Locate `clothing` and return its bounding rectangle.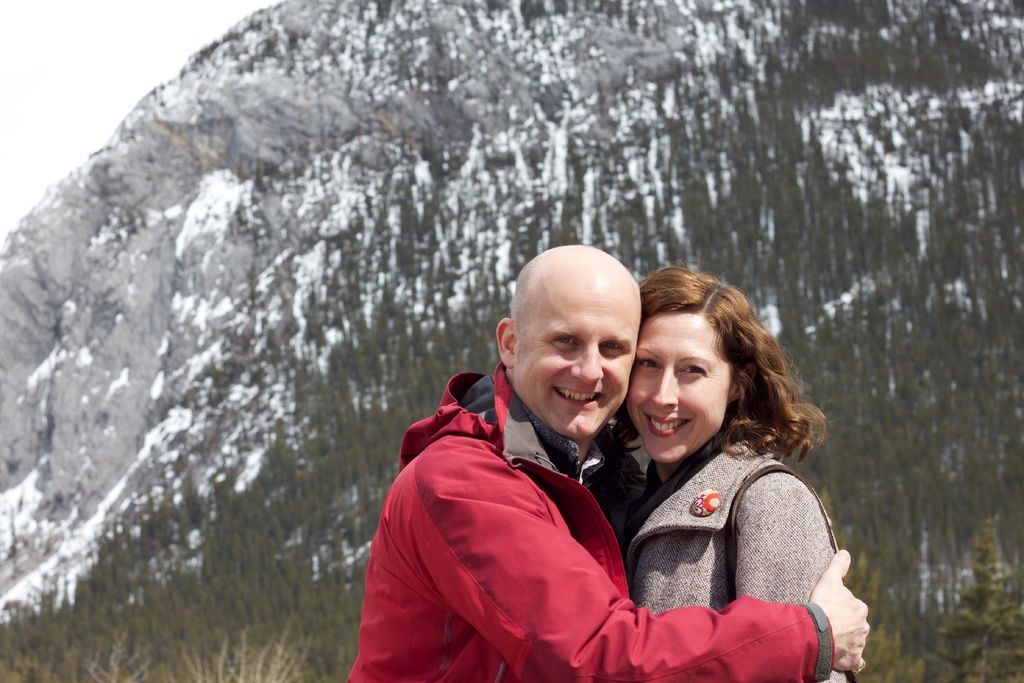
<region>371, 322, 725, 682</region>.
